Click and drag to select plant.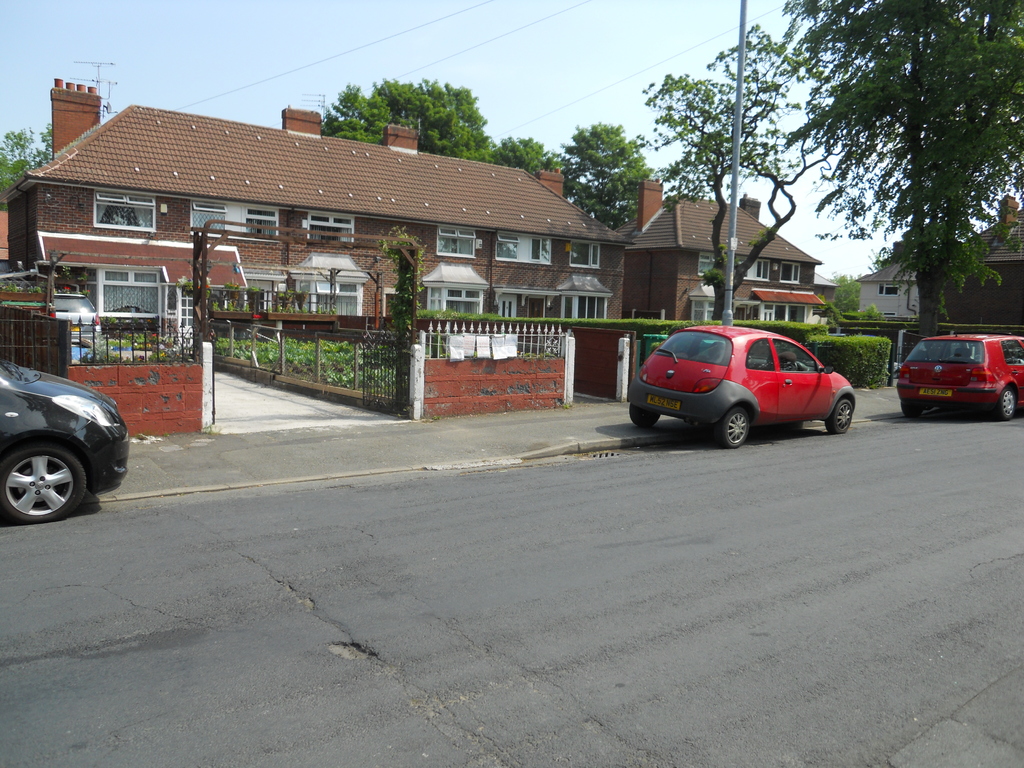
Selection: {"x1": 62, "y1": 284, "x2": 74, "y2": 297}.
